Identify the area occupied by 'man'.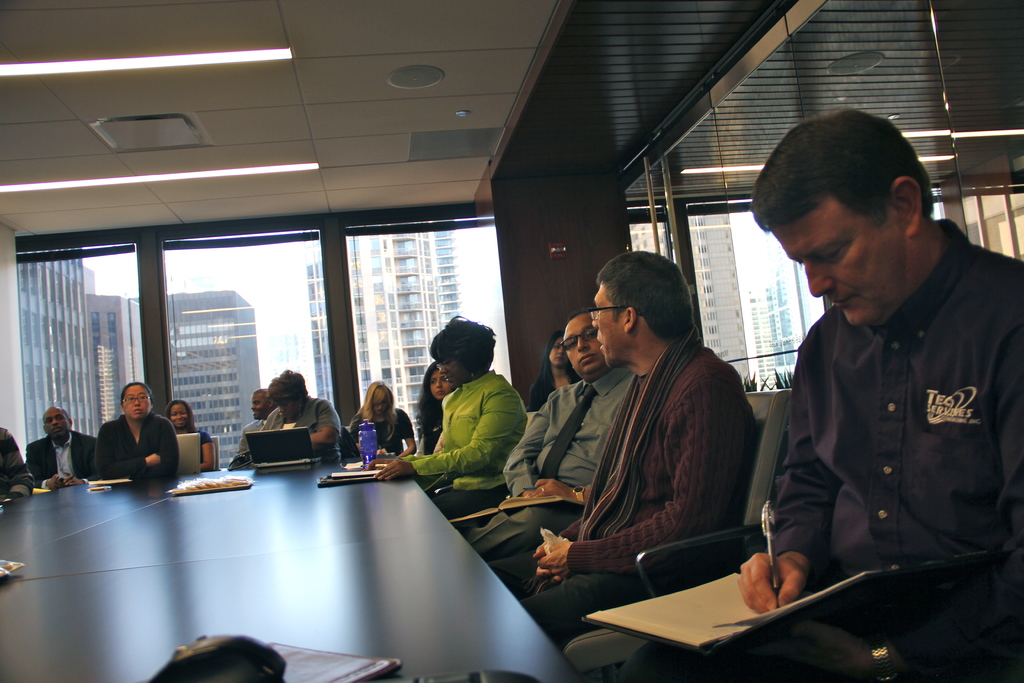
Area: <bbox>481, 246, 760, 642</bbox>.
